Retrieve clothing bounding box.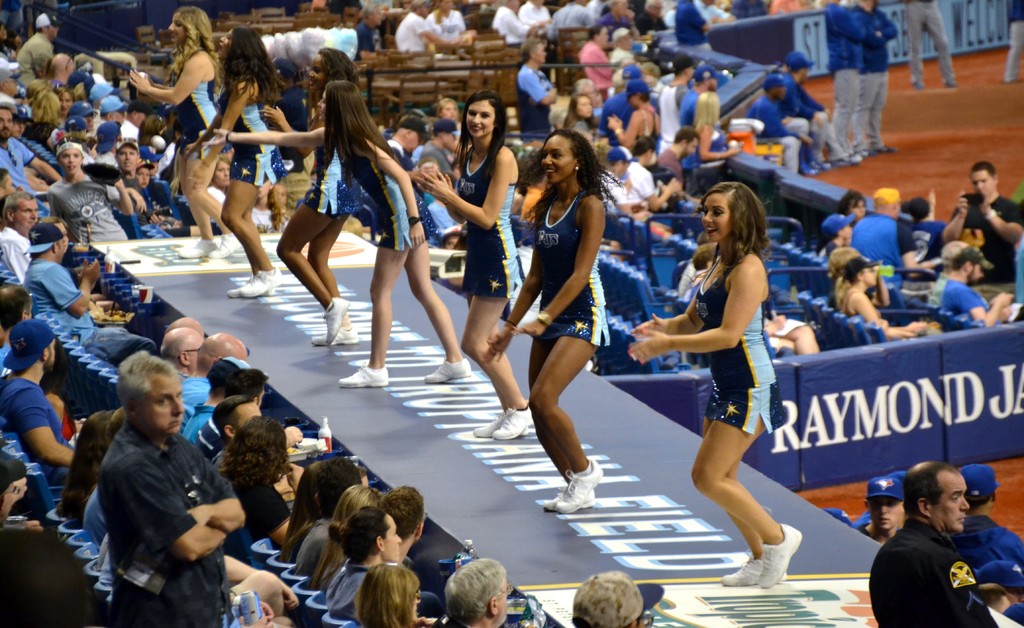
Bounding box: region(50, 172, 131, 243).
